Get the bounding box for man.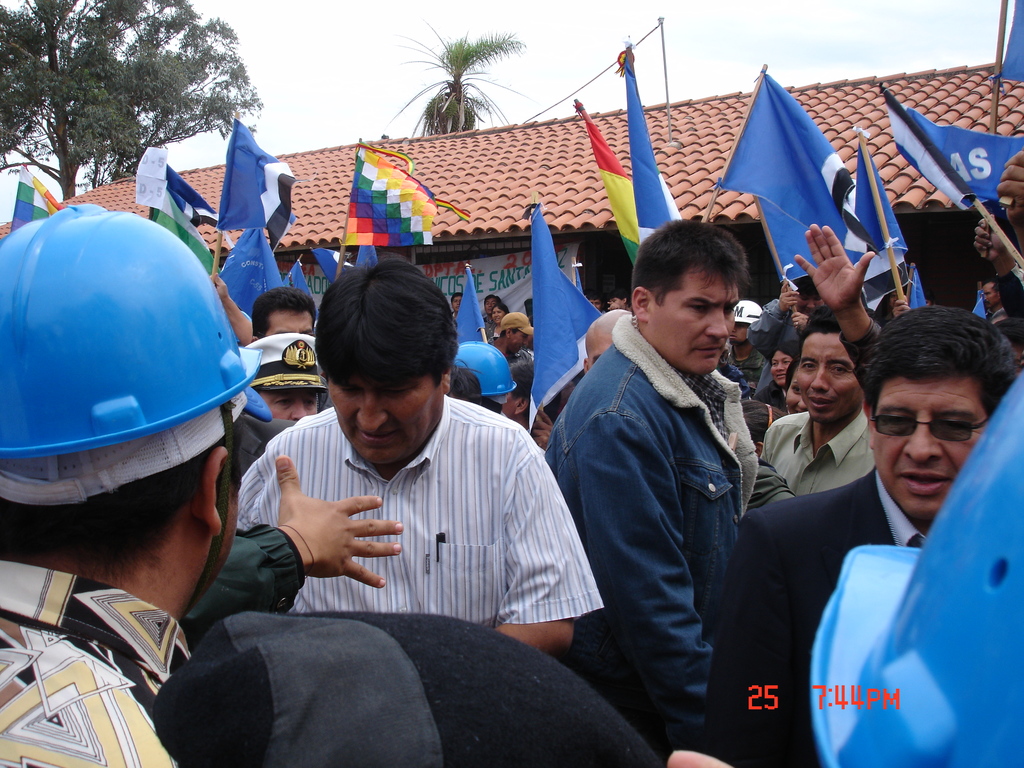
region(450, 291, 464, 319).
